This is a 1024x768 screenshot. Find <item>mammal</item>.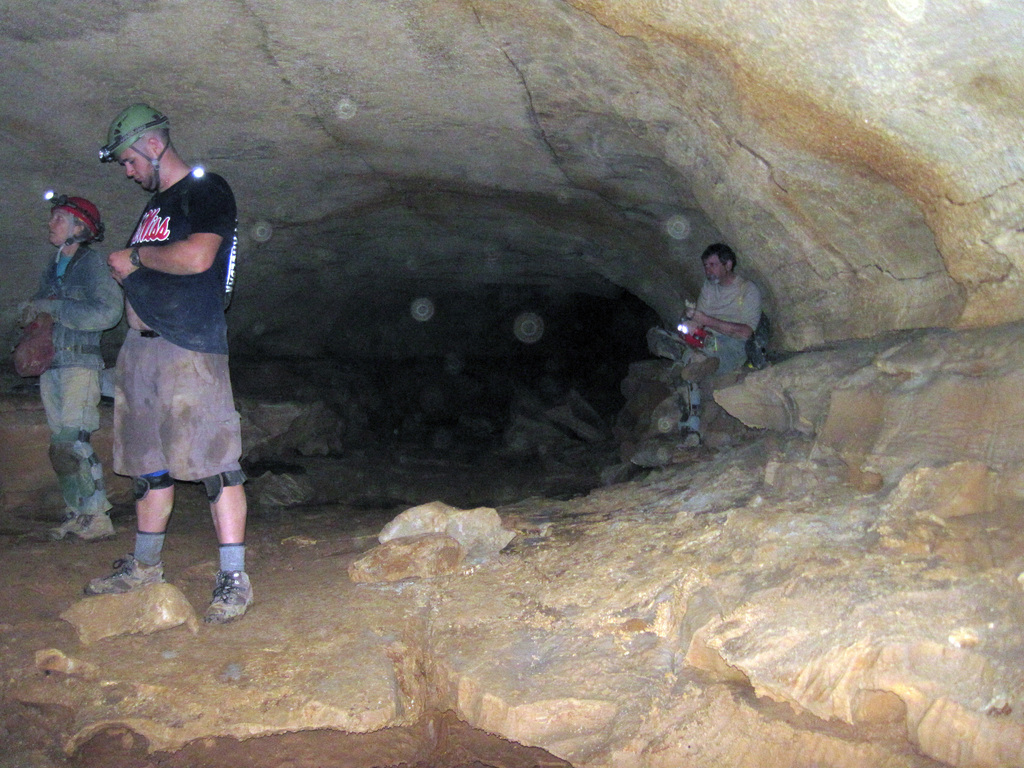
Bounding box: x1=74, y1=146, x2=251, y2=591.
